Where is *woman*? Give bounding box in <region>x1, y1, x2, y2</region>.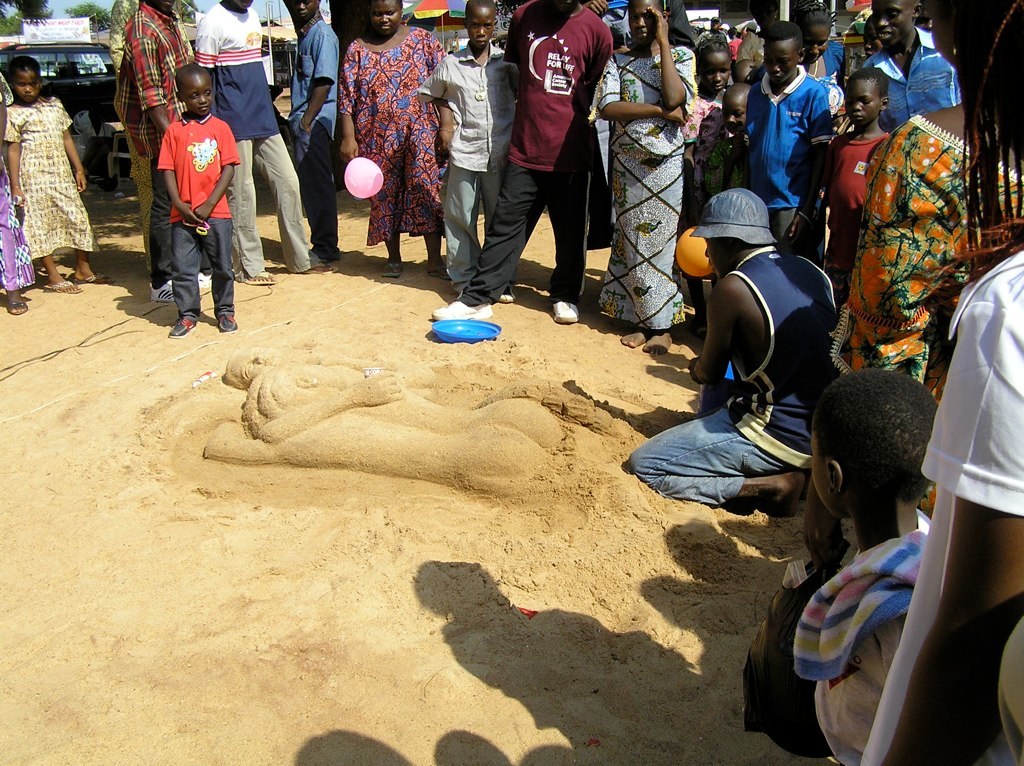
<region>802, 6, 1023, 566</region>.
